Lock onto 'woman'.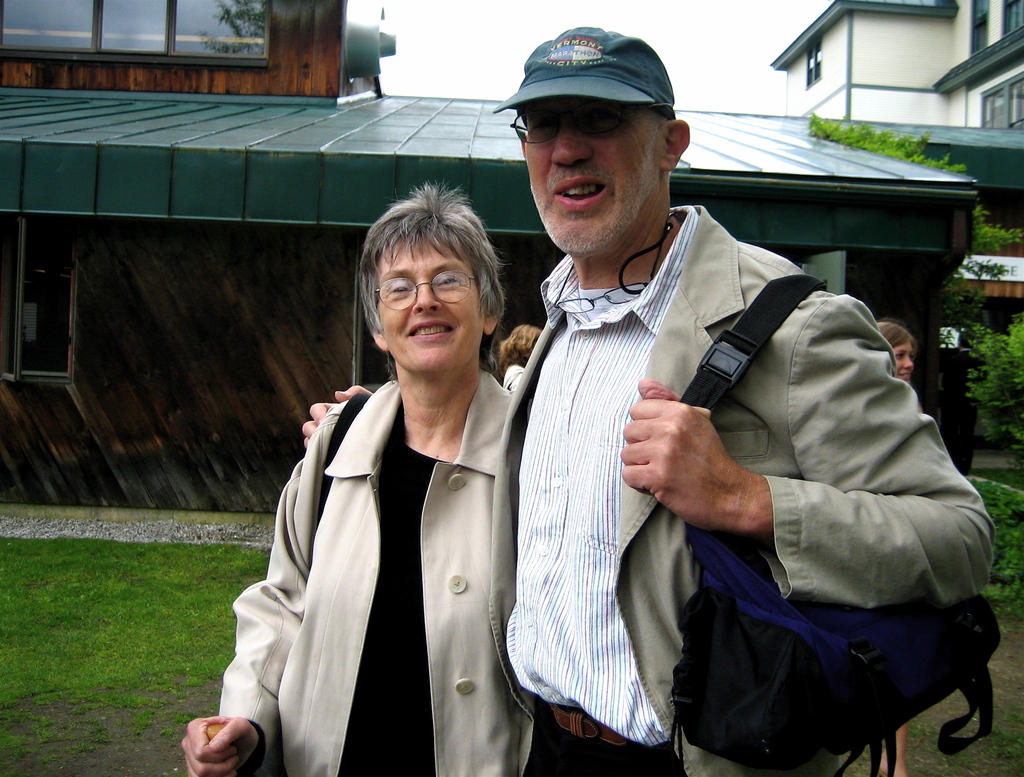
Locked: left=498, top=323, right=545, bottom=394.
